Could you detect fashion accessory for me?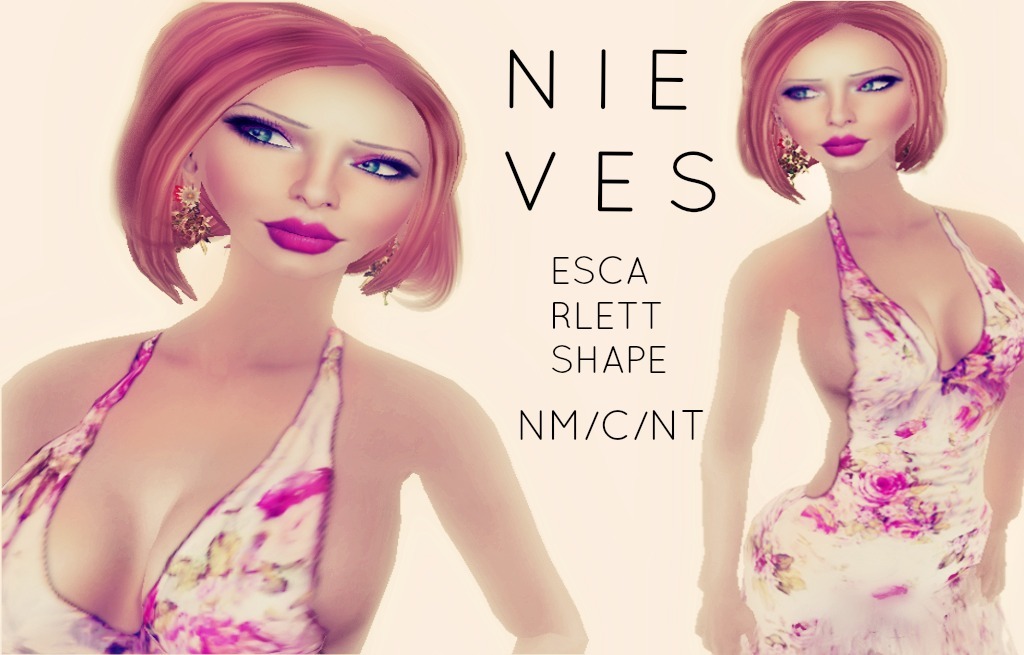
Detection result: {"x1": 900, "y1": 133, "x2": 919, "y2": 167}.
